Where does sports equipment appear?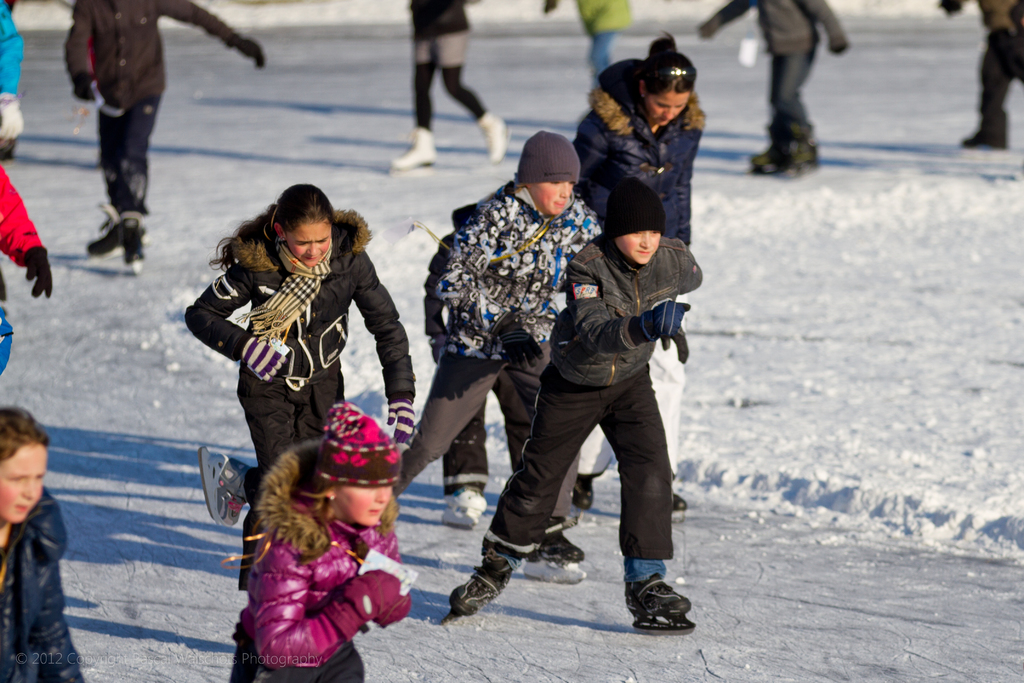
Appears at box(570, 473, 598, 523).
